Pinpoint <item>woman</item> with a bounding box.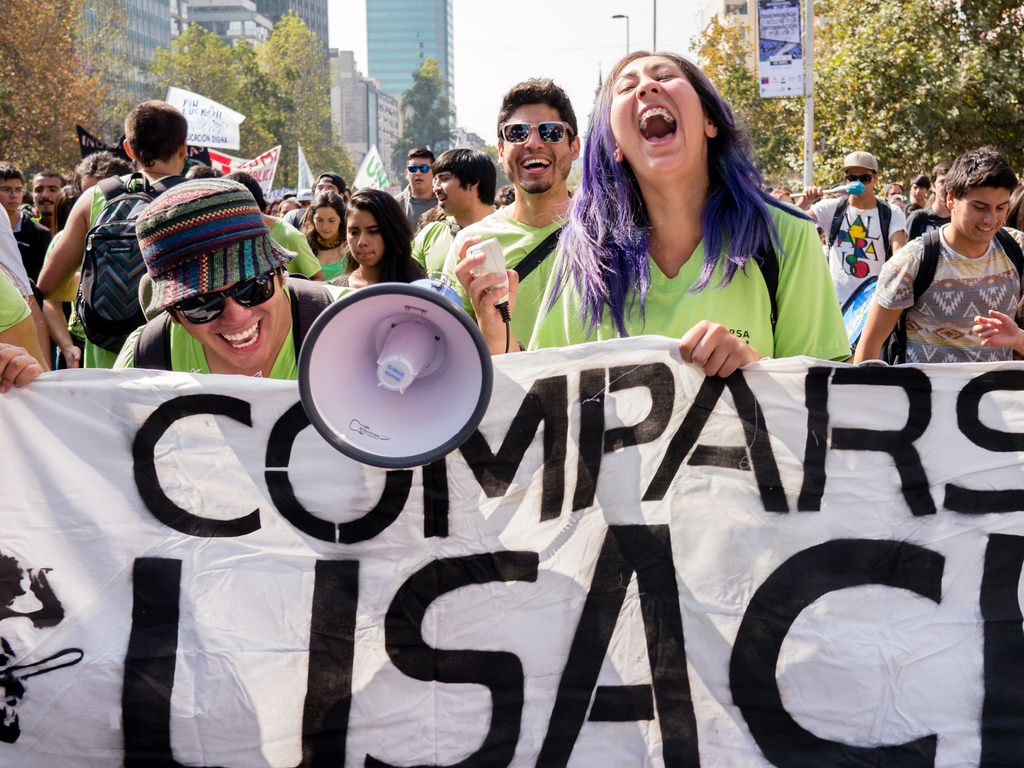
box(41, 150, 103, 368).
